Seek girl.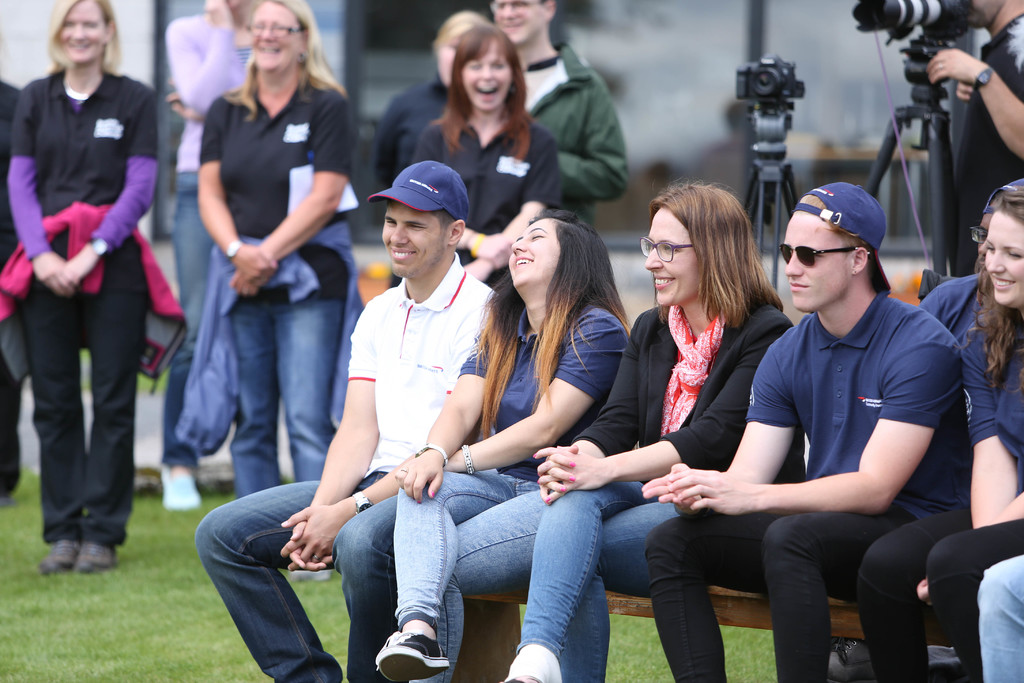
detection(159, 0, 271, 508).
